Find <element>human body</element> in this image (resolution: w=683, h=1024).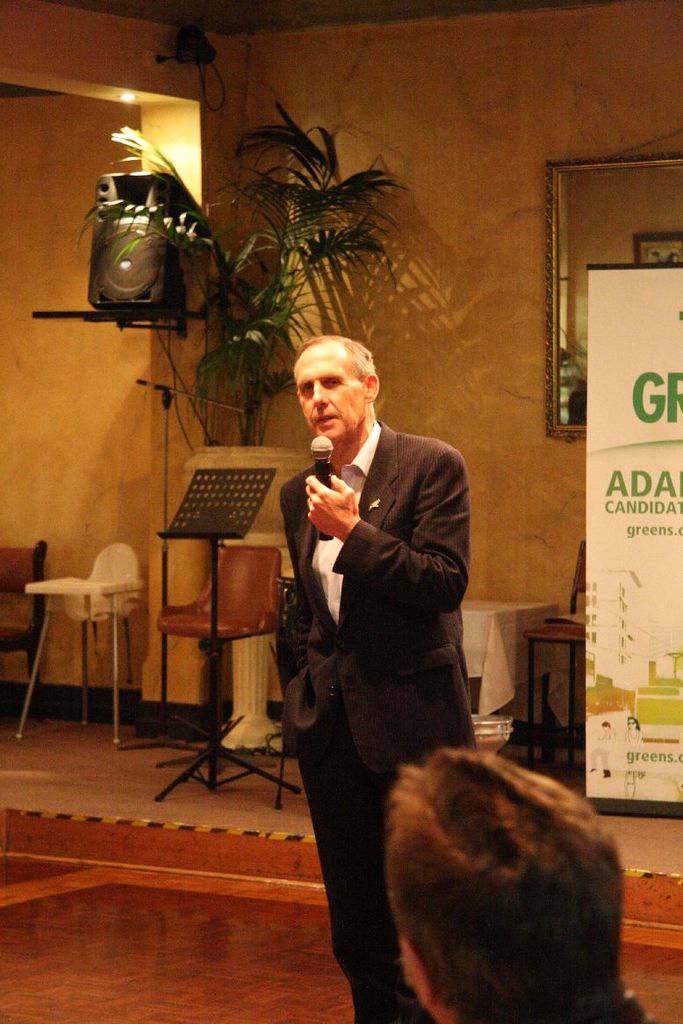
{"left": 275, "top": 330, "right": 485, "bottom": 1023}.
